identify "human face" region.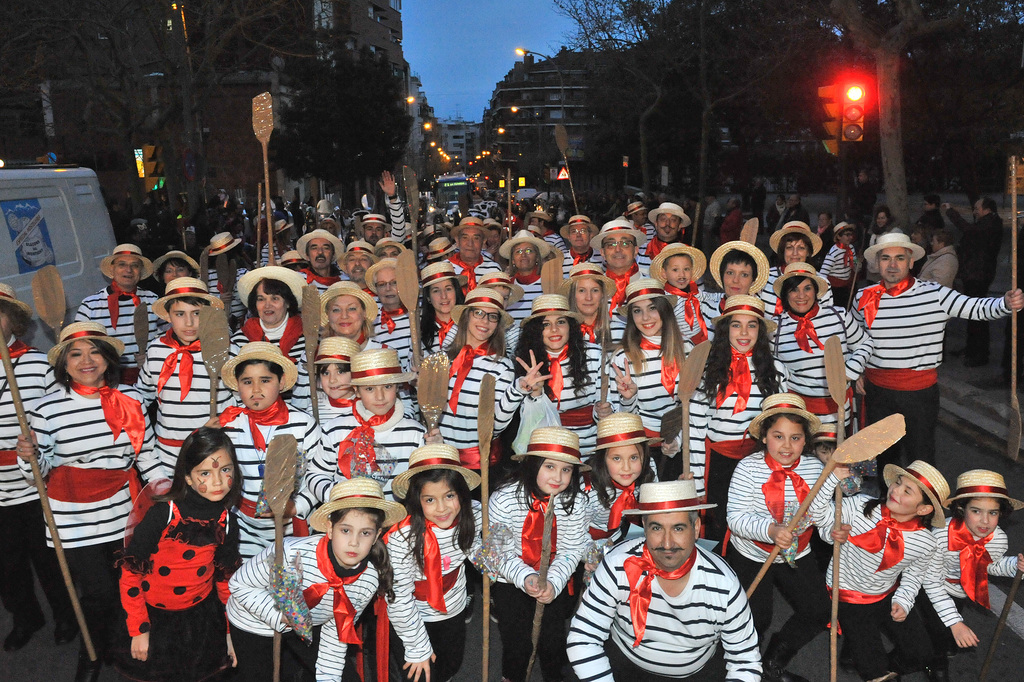
Region: bbox(644, 508, 692, 565).
